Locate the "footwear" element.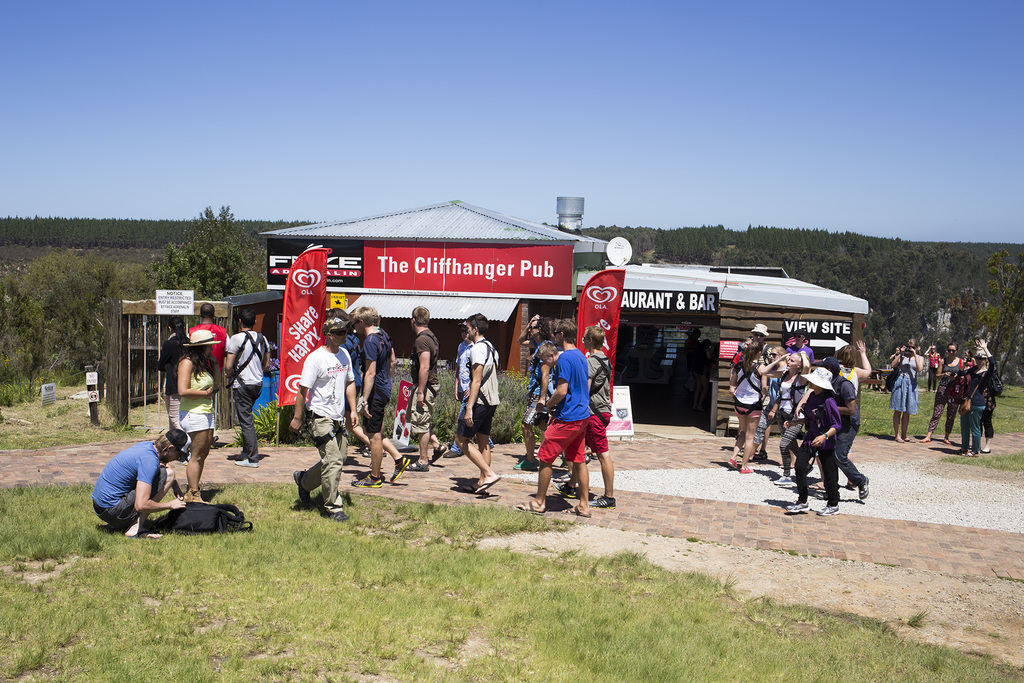
Element bbox: <box>362,446,375,457</box>.
